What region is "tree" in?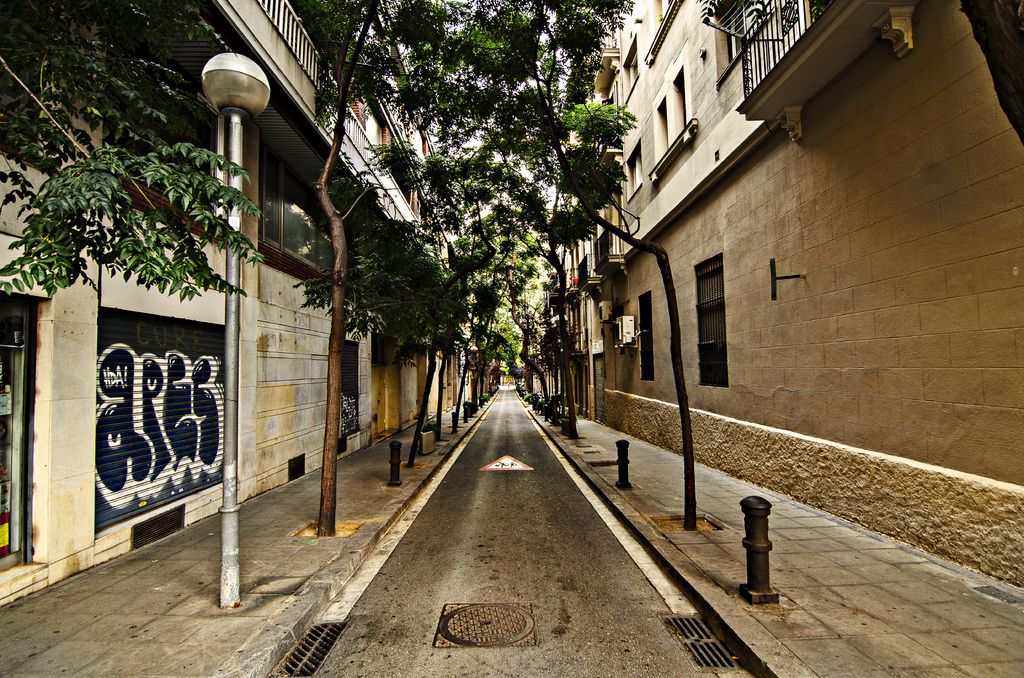
[289,0,635,540].
